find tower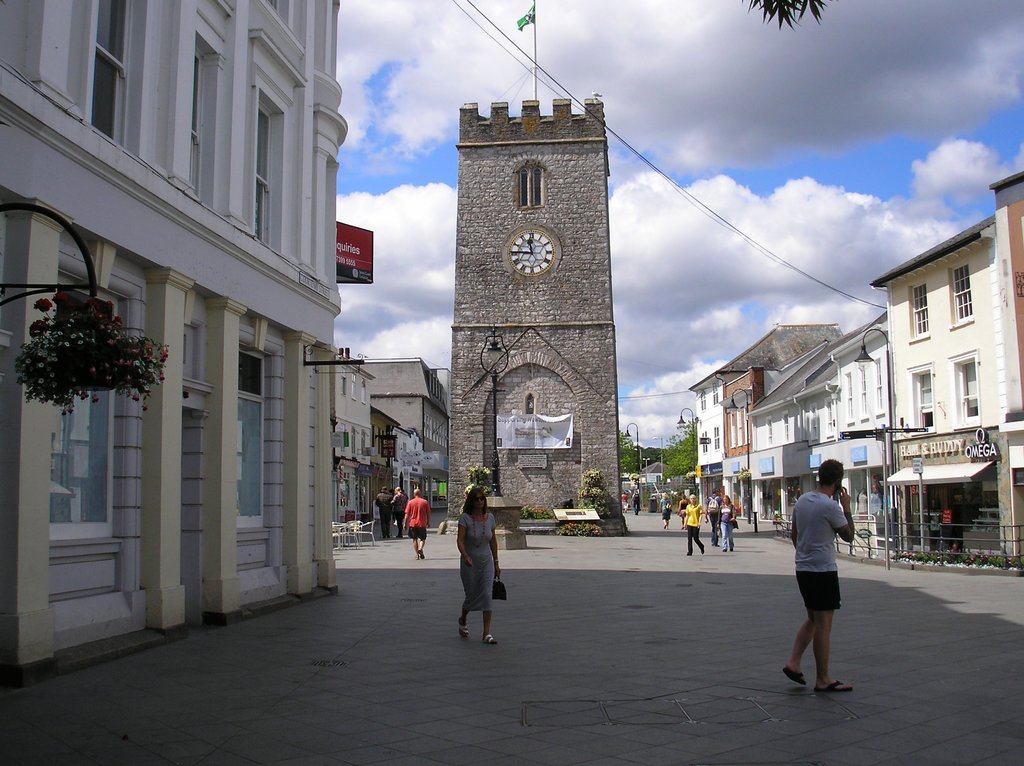
429:45:630:498
